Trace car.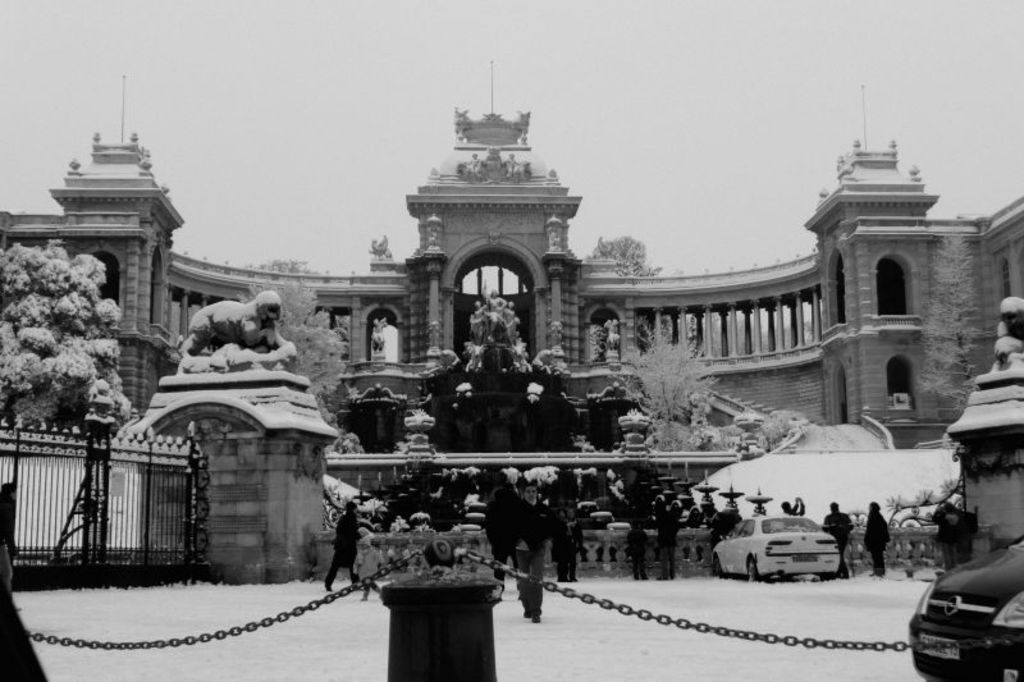
Traced to Rect(712, 517, 844, 583).
